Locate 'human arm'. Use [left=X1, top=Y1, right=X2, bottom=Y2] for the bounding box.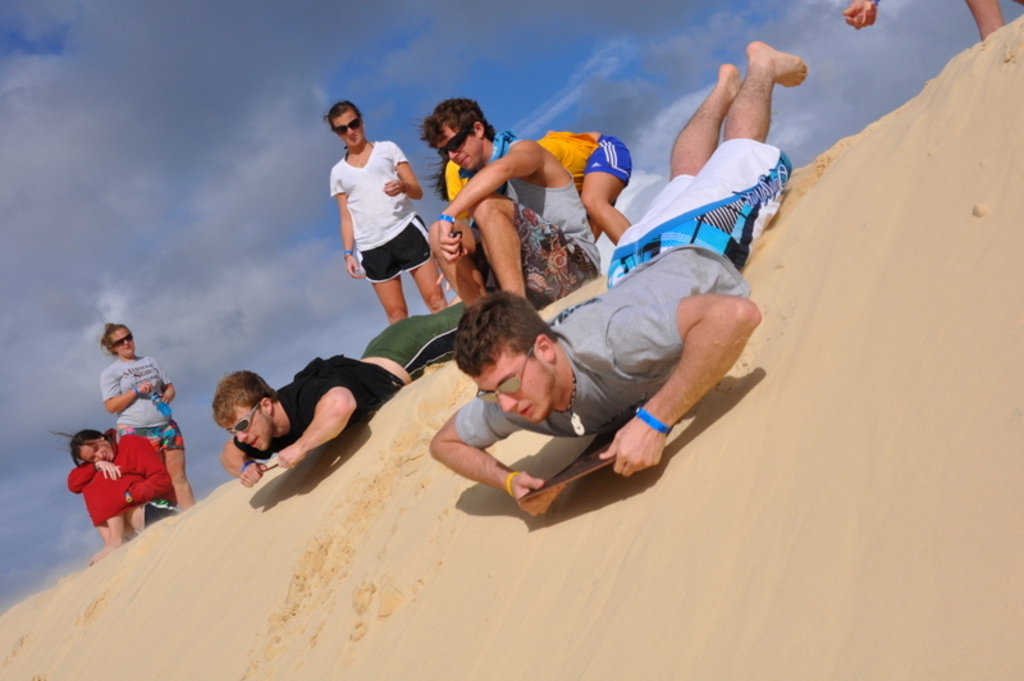
[left=428, top=394, right=564, bottom=516].
